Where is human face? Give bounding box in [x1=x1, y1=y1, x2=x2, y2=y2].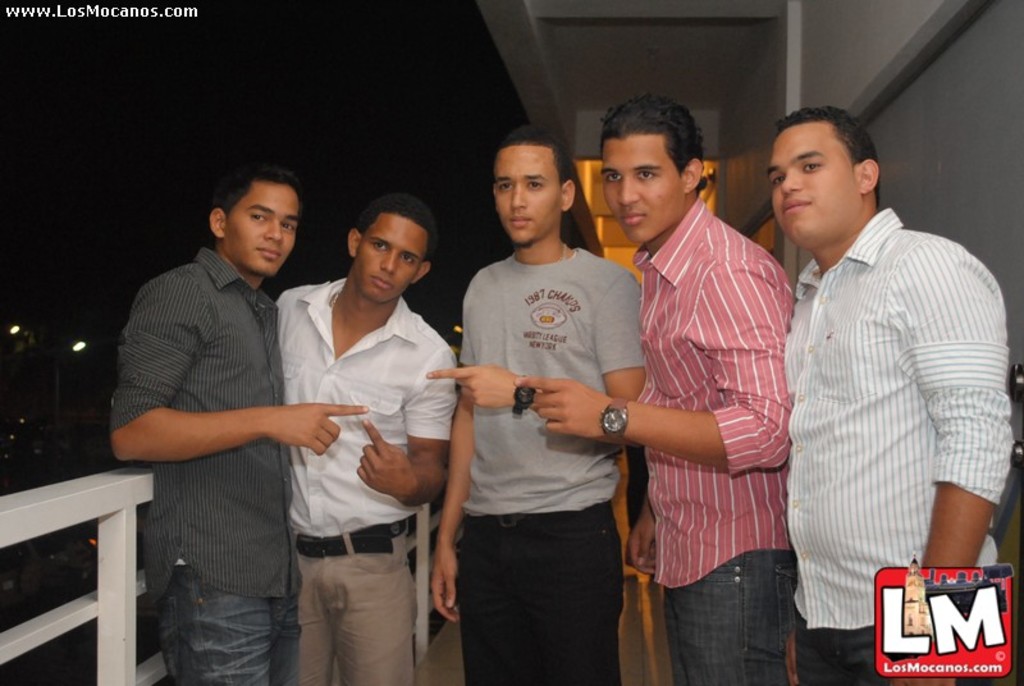
[x1=764, y1=123, x2=869, y2=253].
